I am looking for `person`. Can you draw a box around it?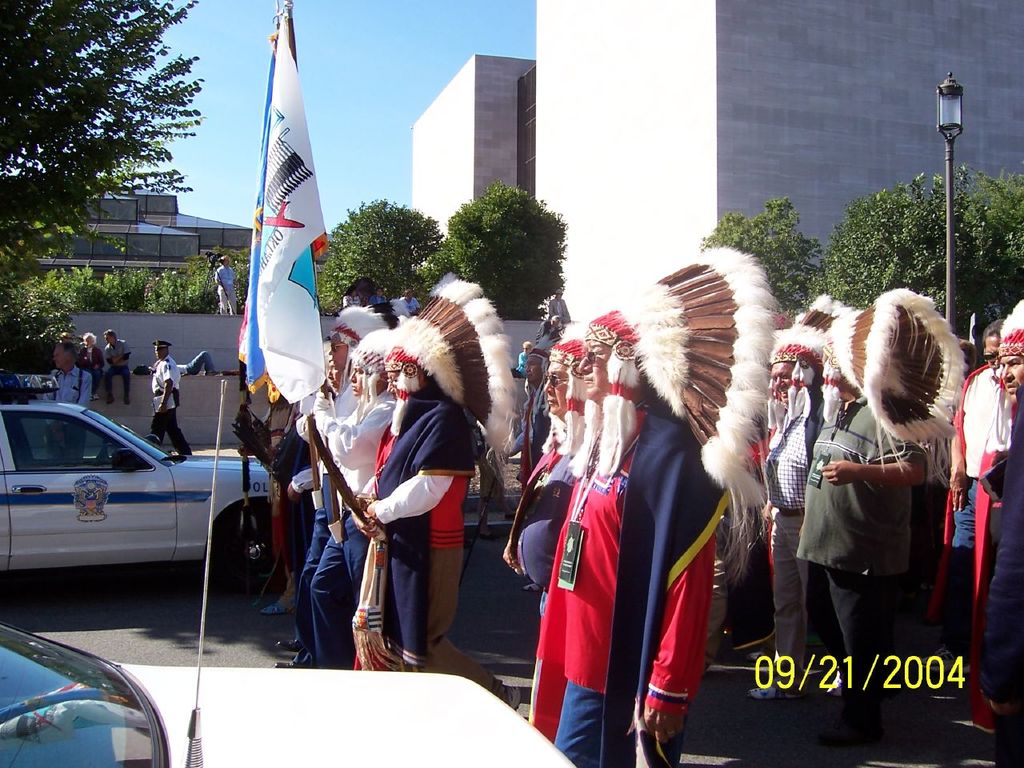
Sure, the bounding box is select_region(146, 334, 198, 458).
